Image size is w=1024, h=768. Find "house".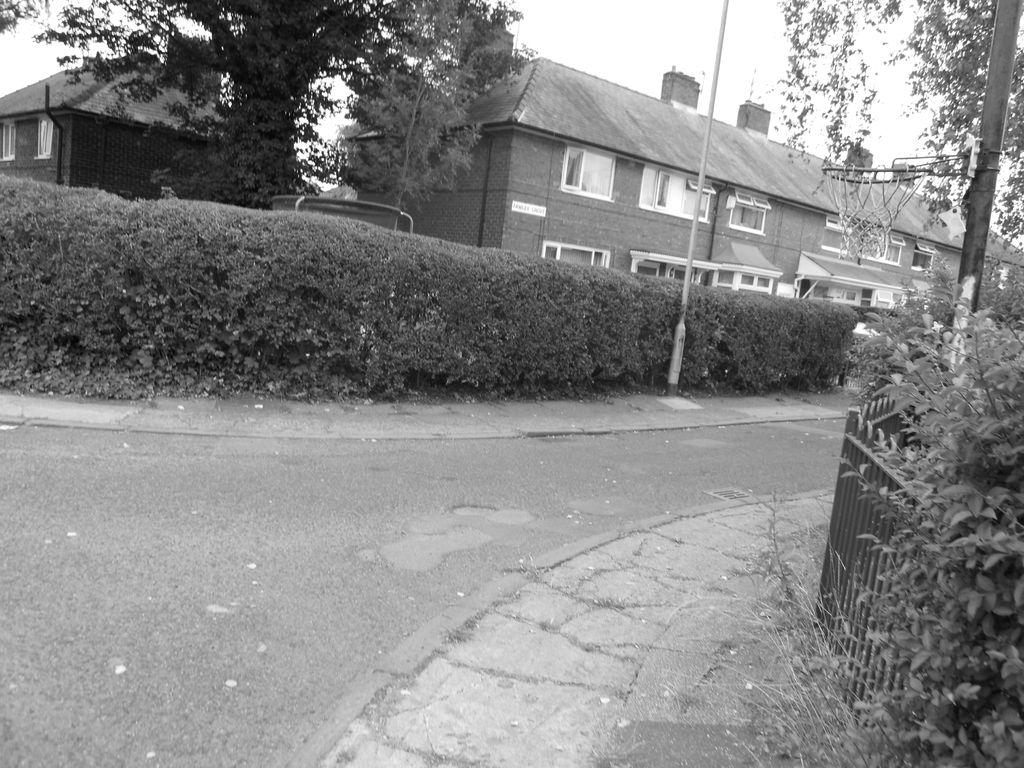
(0,35,263,213).
